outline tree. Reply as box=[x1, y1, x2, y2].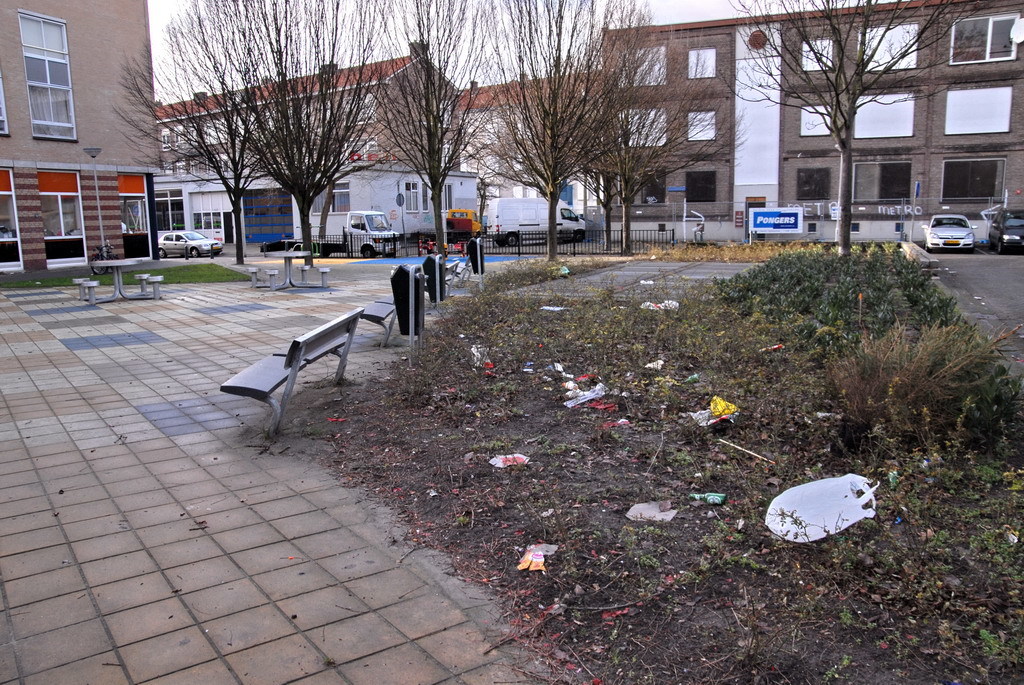
box=[480, 0, 648, 258].
